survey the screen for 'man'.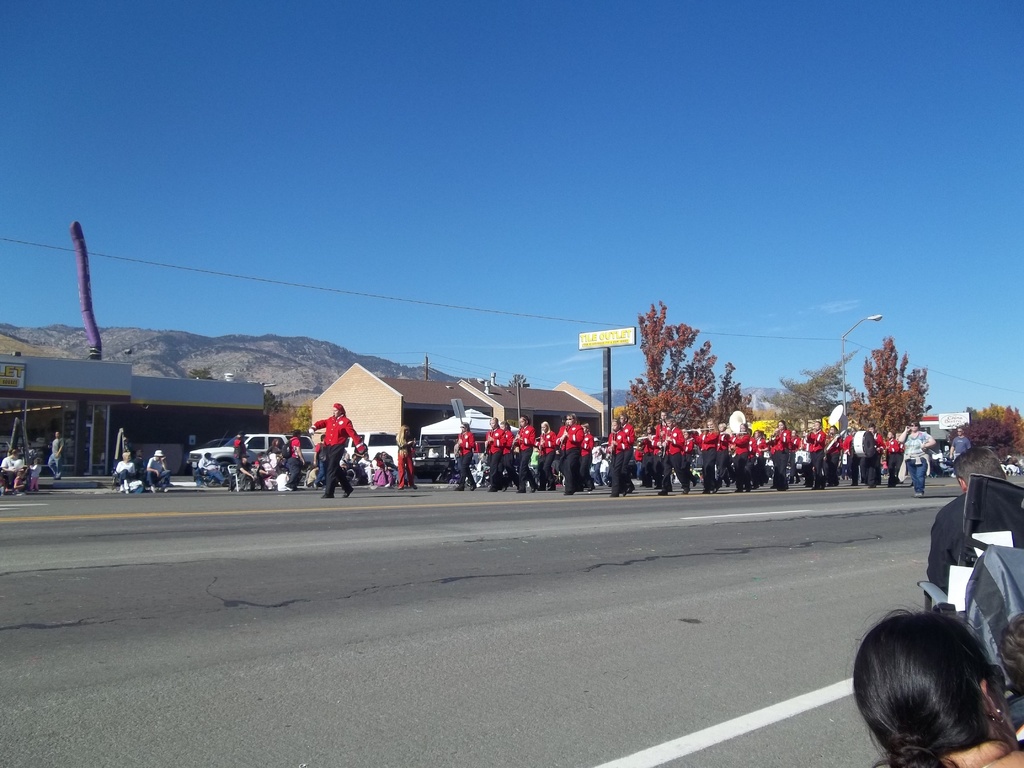
Survey found: bbox(792, 430, 797, 478).
